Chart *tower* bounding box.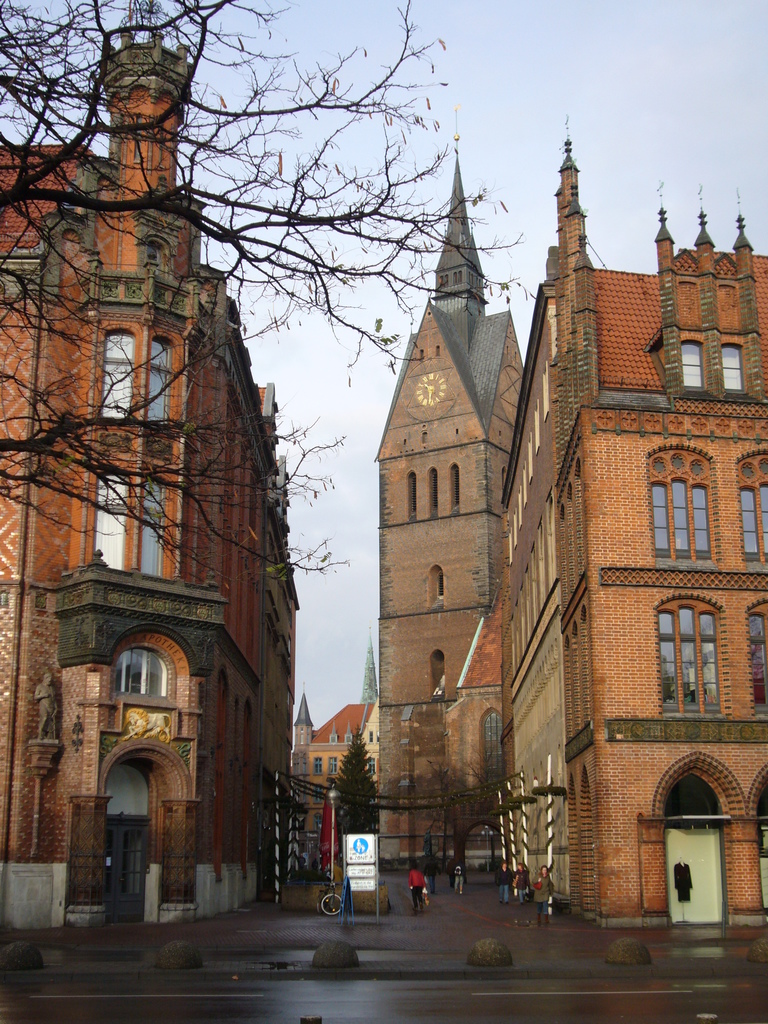
Charted: box=[504, 207, 767, 949].
